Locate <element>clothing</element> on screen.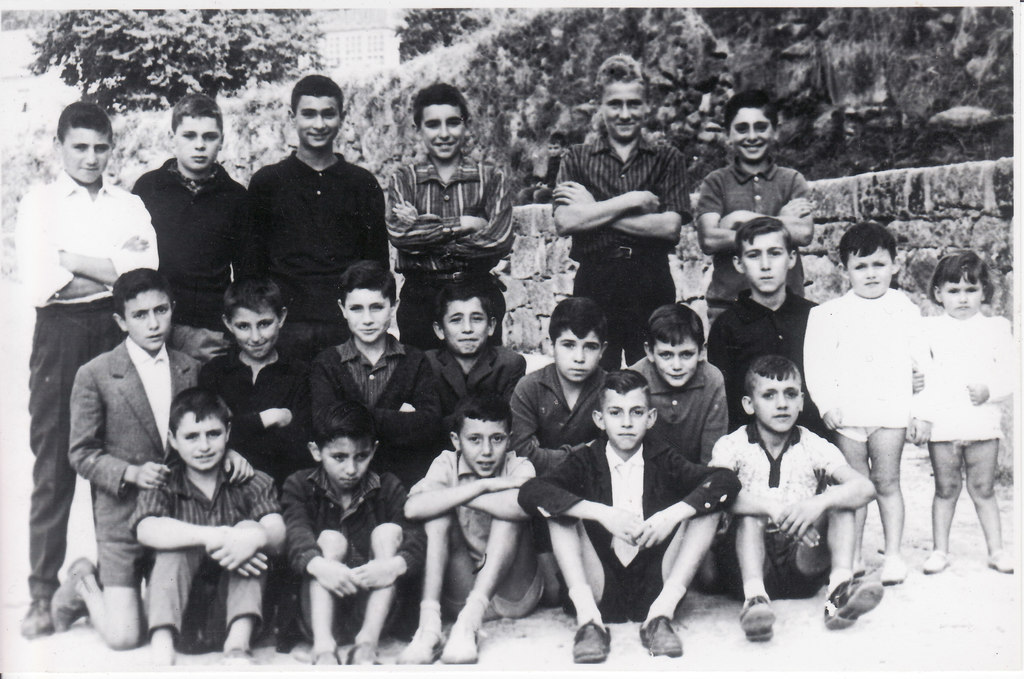
On screen at {"x1": 548, "y1": 129, "x2": 693, "y2": 376}.
